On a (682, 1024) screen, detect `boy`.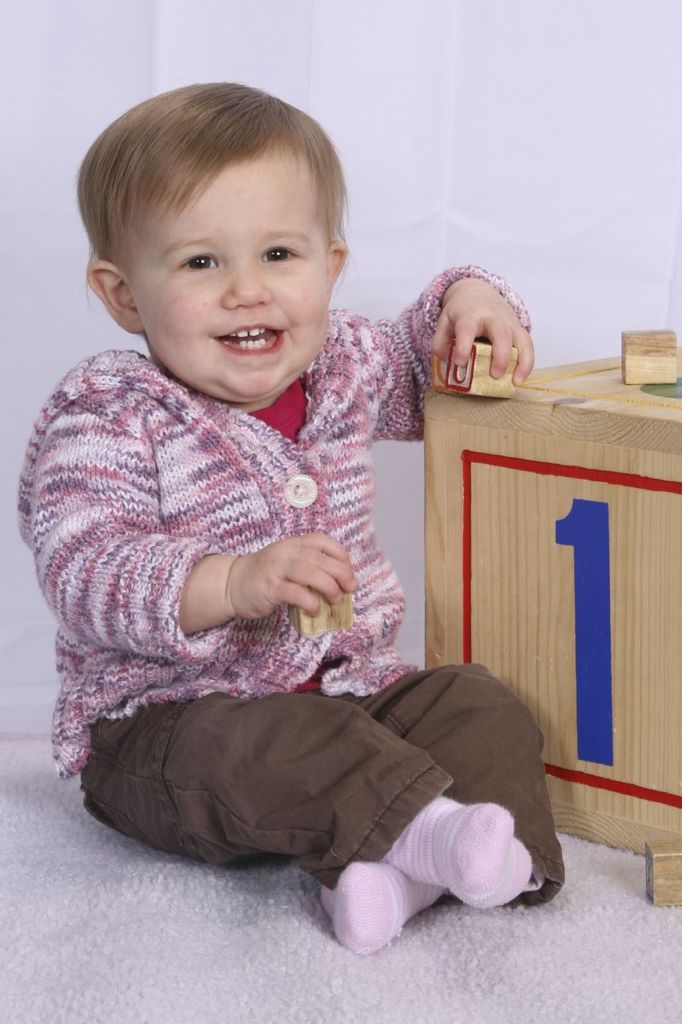
box(2, 78, 616, 950).
